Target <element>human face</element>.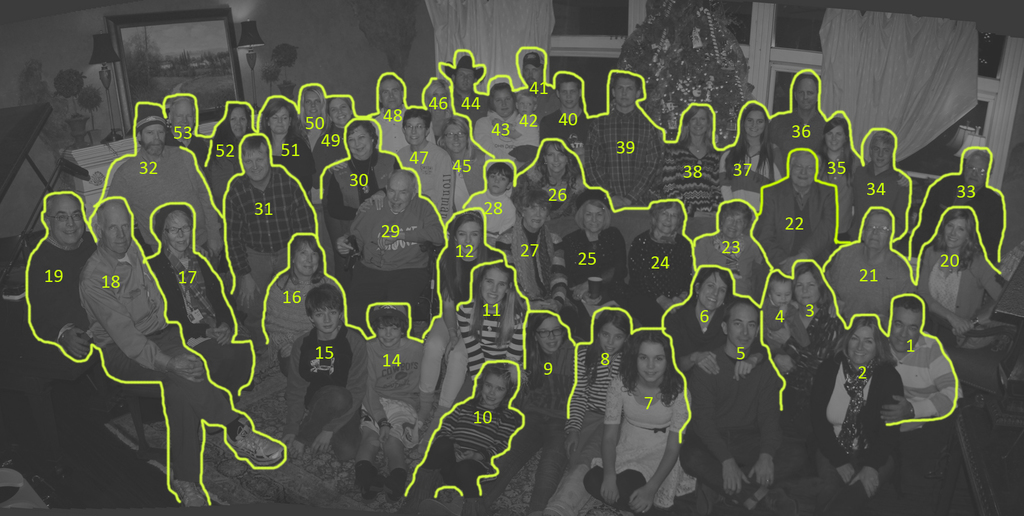
Target region: [left=271, top=106, right=289, bottom=138].
